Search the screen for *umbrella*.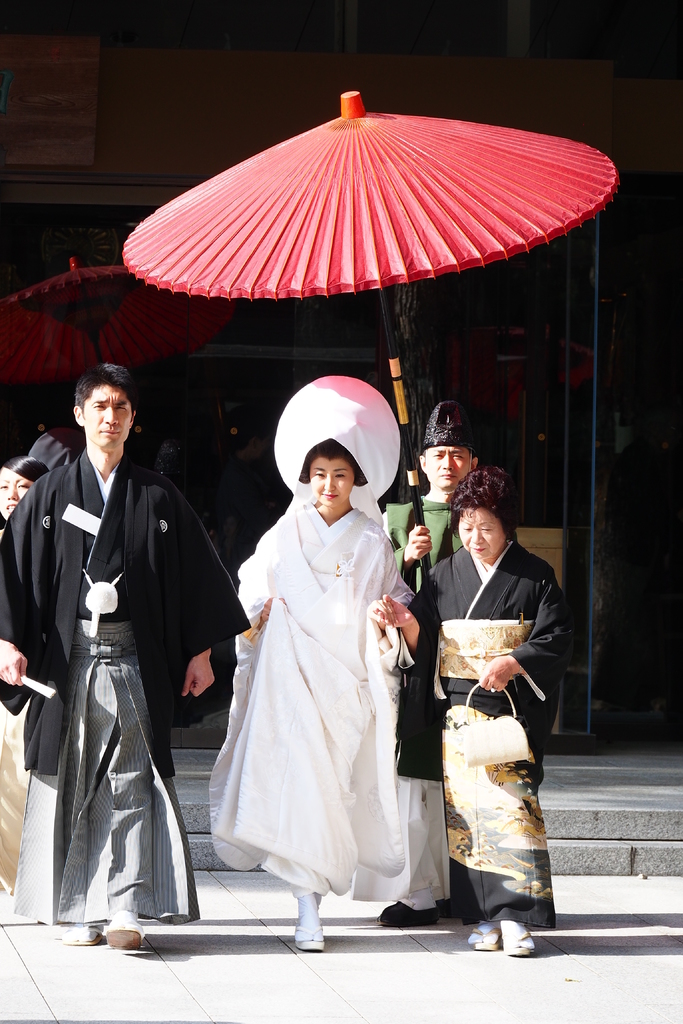
Found at bbox=[0, 260, 235, 384].
